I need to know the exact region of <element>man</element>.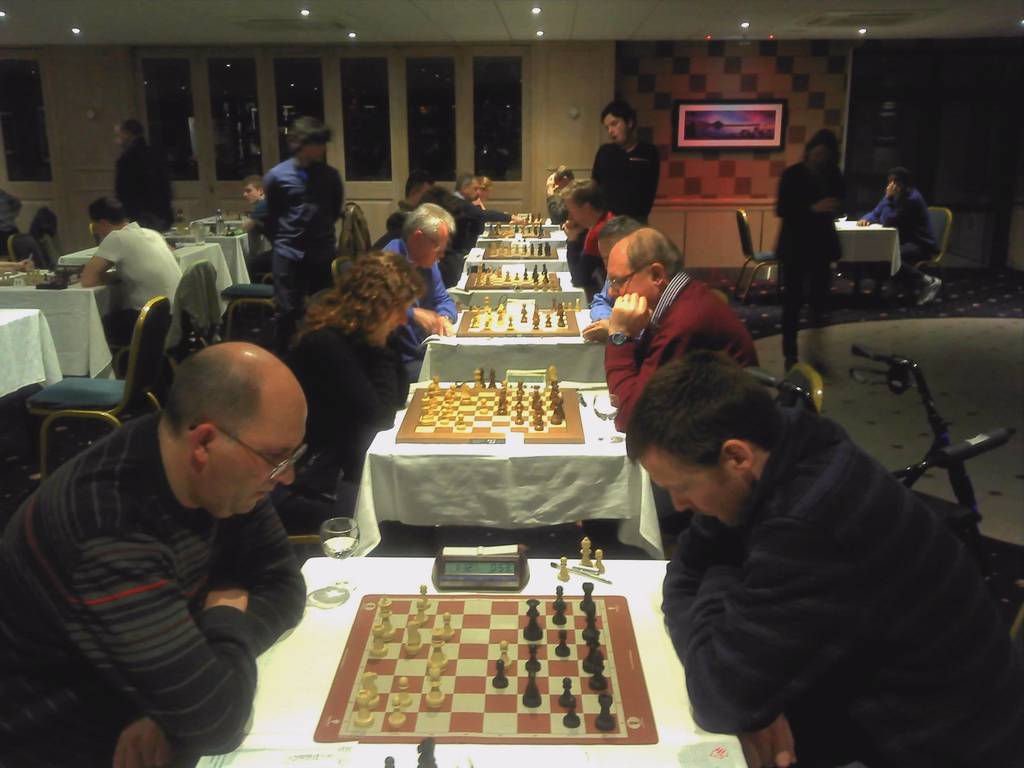
Region: 600 228 760 532.
